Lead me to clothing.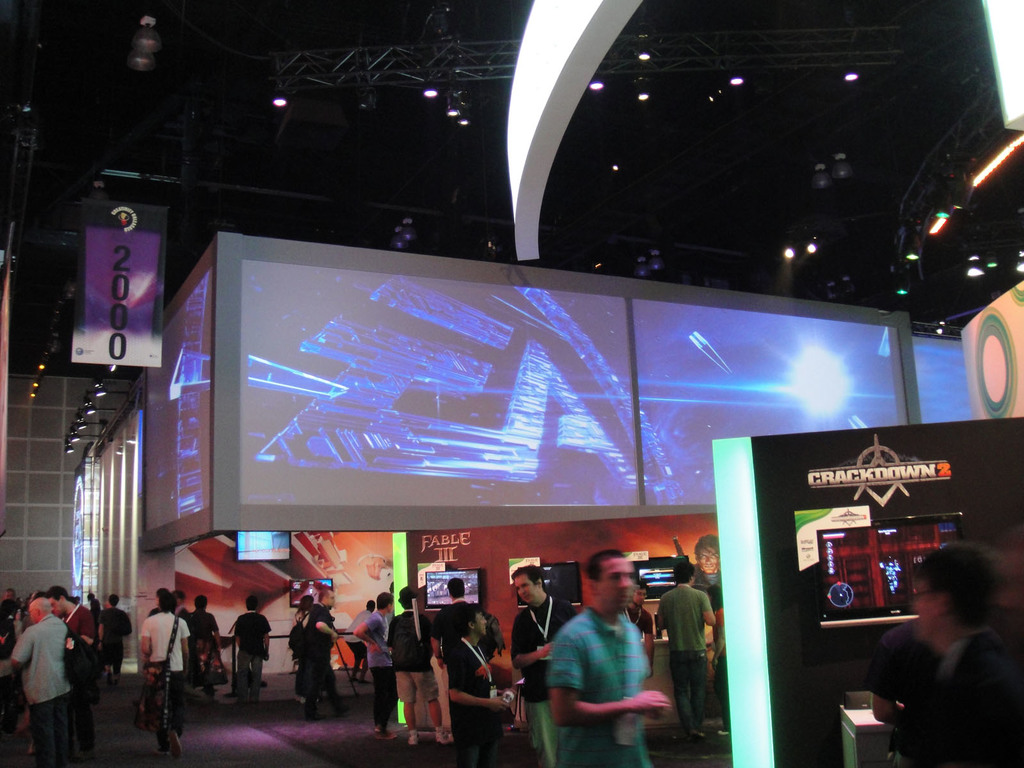
Lead to (451,632,500,767).
